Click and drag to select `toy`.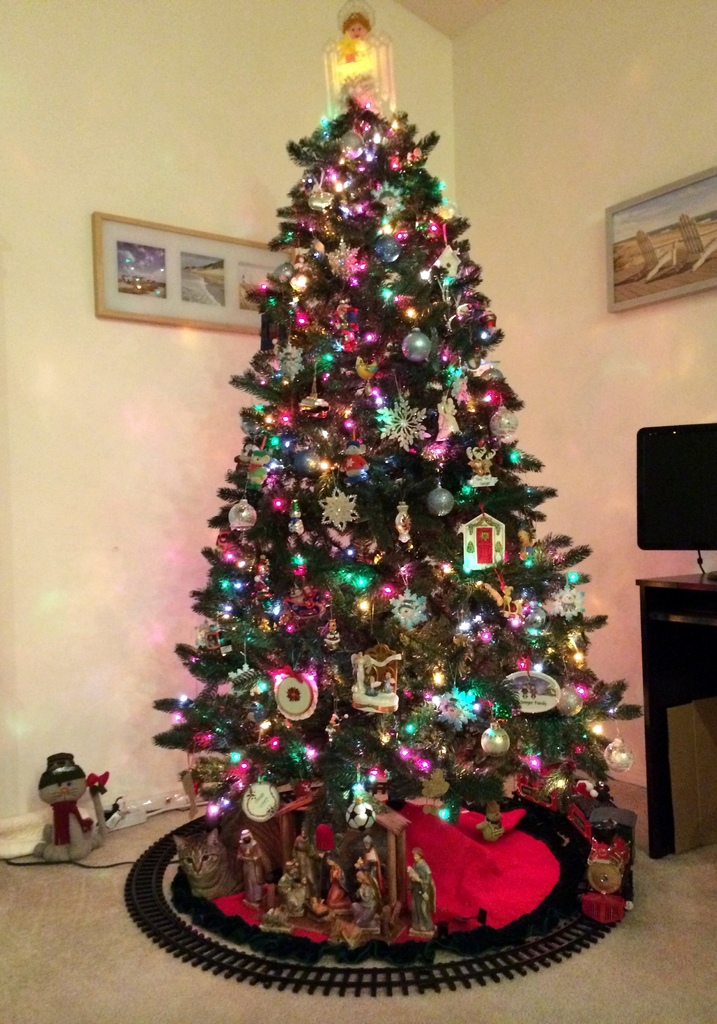
Selection: x1=261, y1=893, x2=291, y2=932.
